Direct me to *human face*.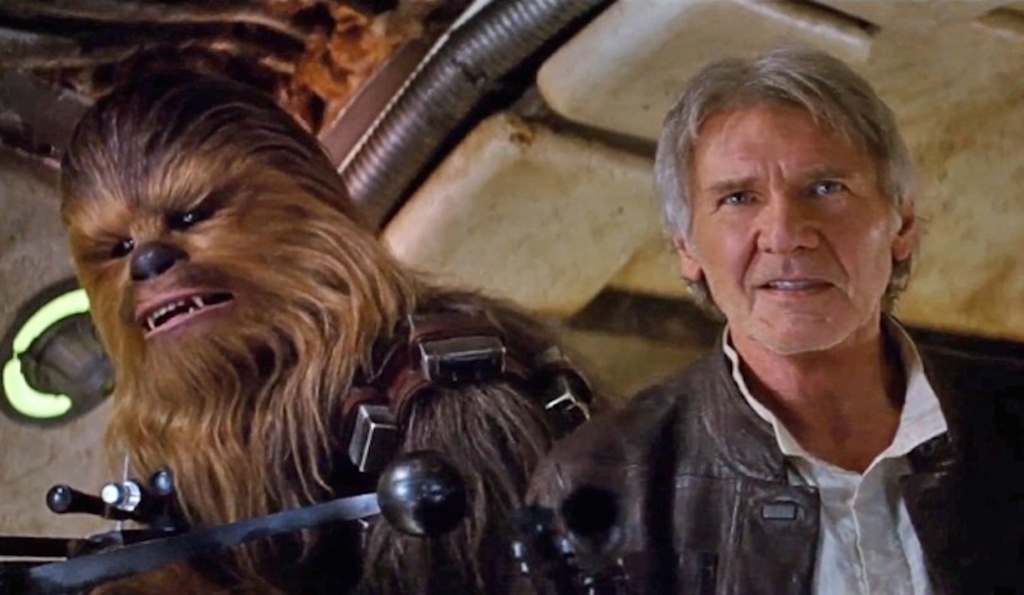
Direction: [689,96,888,356].
